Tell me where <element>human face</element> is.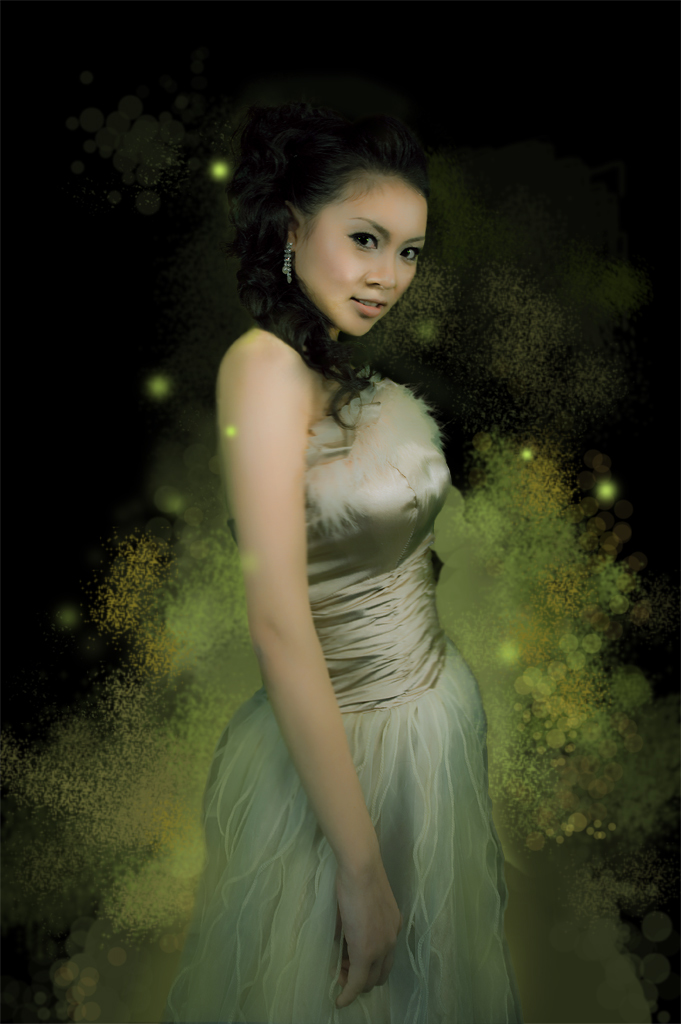
<element>human face</element> is at {"left": 298, "top": 178, "right": 426, "bottom": 341}.
